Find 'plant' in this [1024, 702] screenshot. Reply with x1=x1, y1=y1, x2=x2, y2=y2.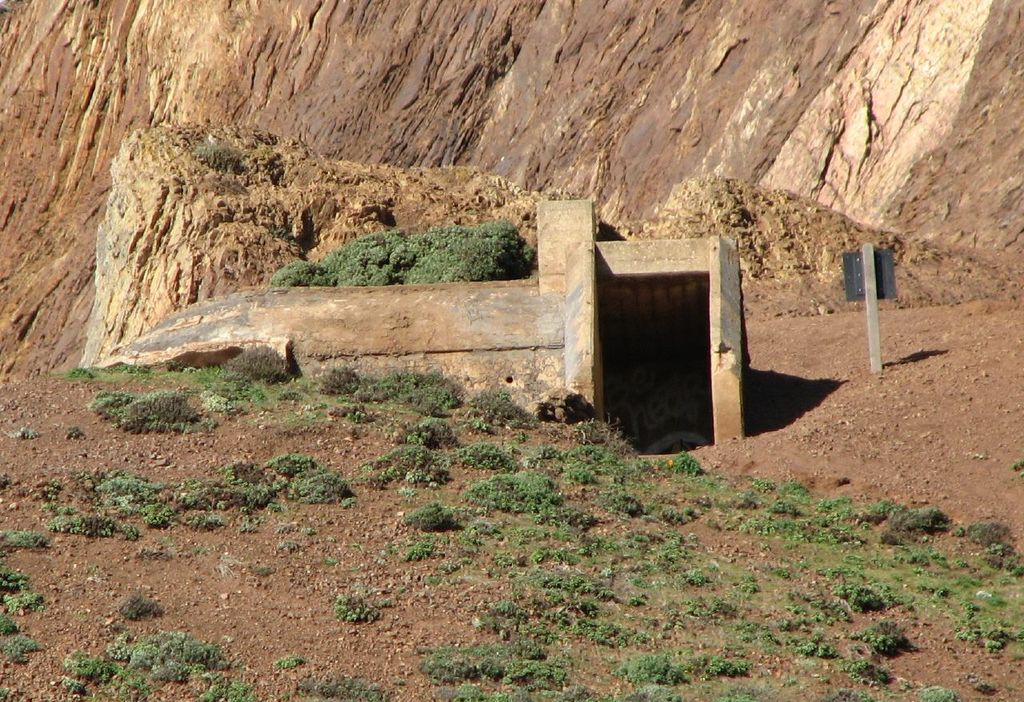
x1=318, y1=371, x2=374, y2=395.
